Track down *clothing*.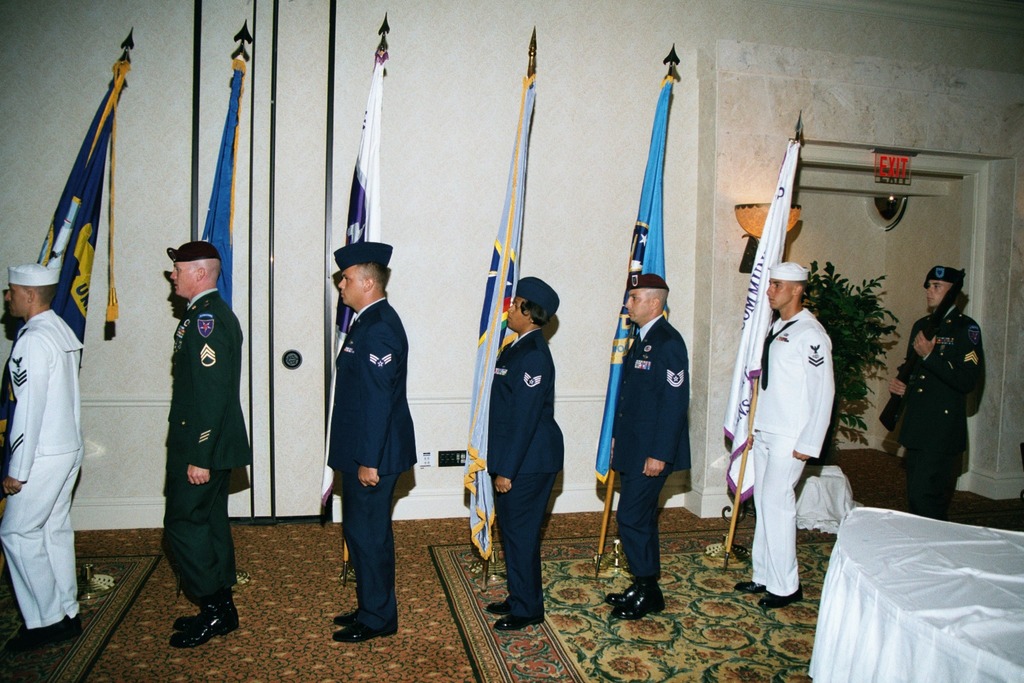
Tracked to [4, 311, 89, 641].
